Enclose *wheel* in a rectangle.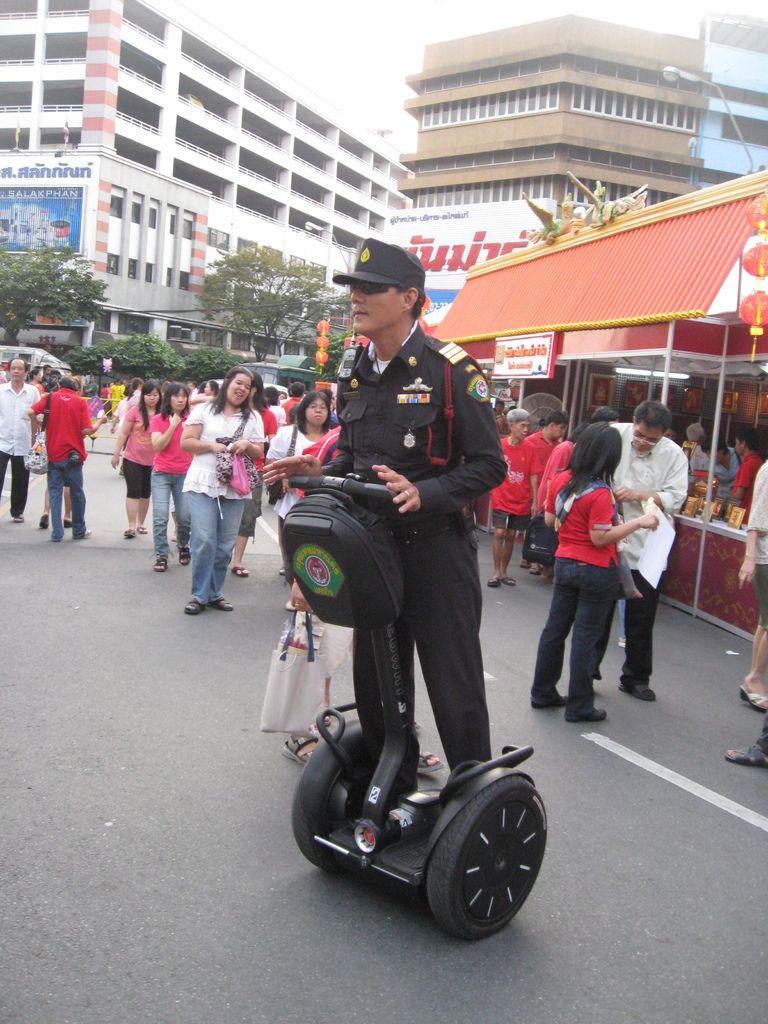
locate(423, 790, 540, 935).
